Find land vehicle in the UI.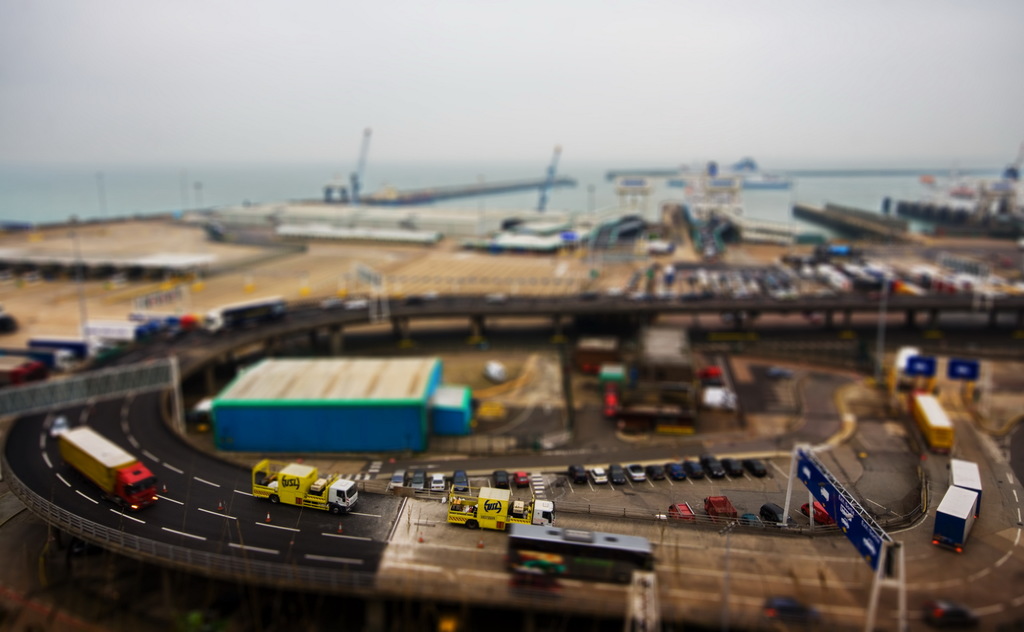
UI element at (907,393,953,453).
